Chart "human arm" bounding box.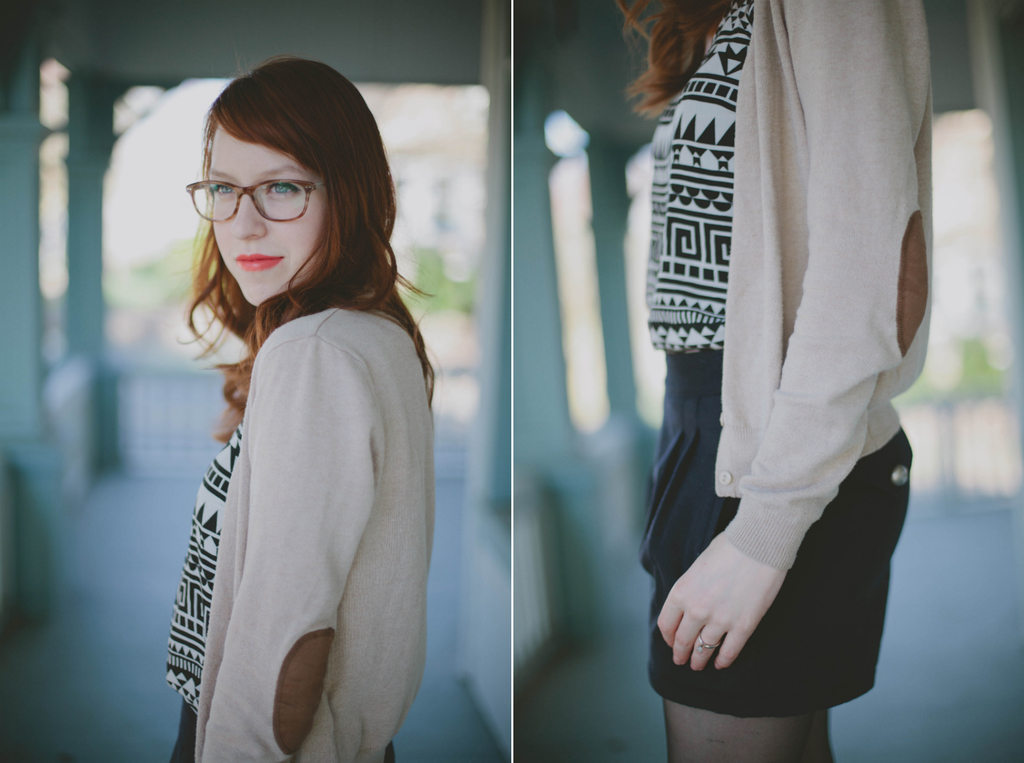
Charted: 652:0:926:676.
